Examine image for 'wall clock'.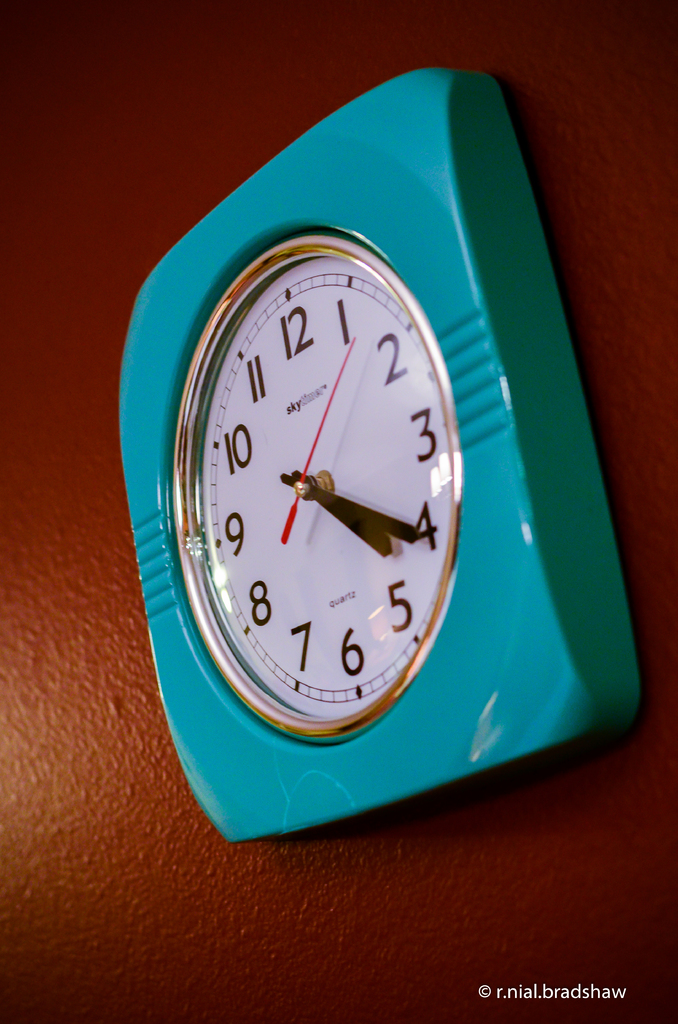
Examination result: box=[180, 242, 462, 742].
